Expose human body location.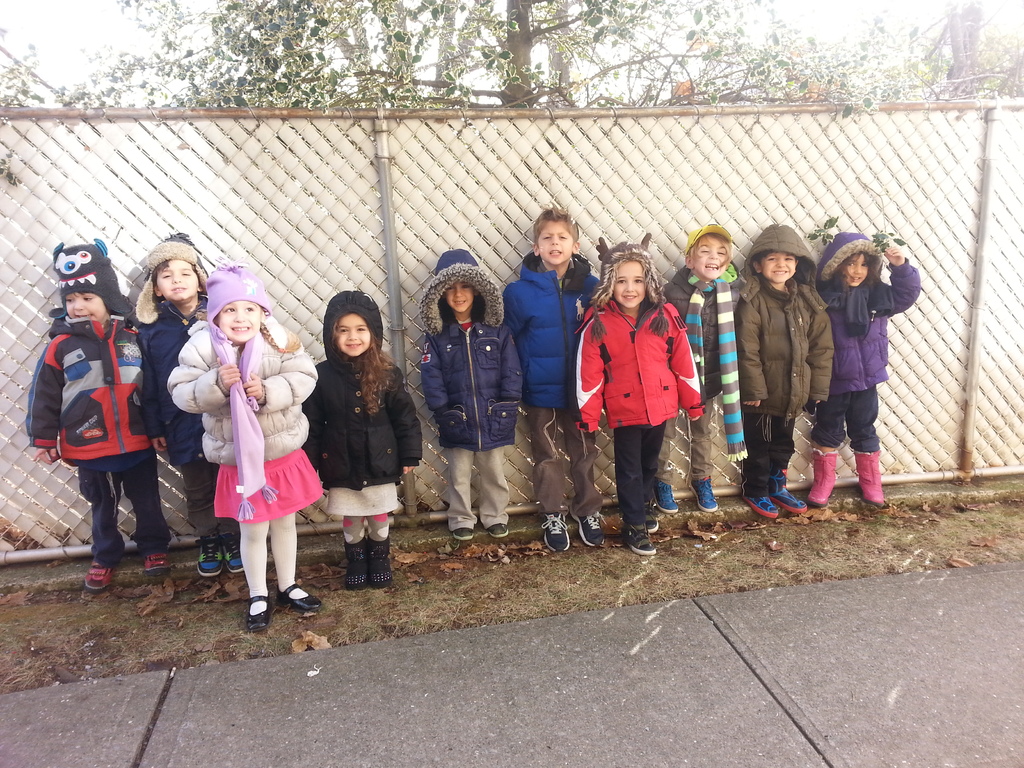
Exposed at select_region(501, 262, 604, 547).
